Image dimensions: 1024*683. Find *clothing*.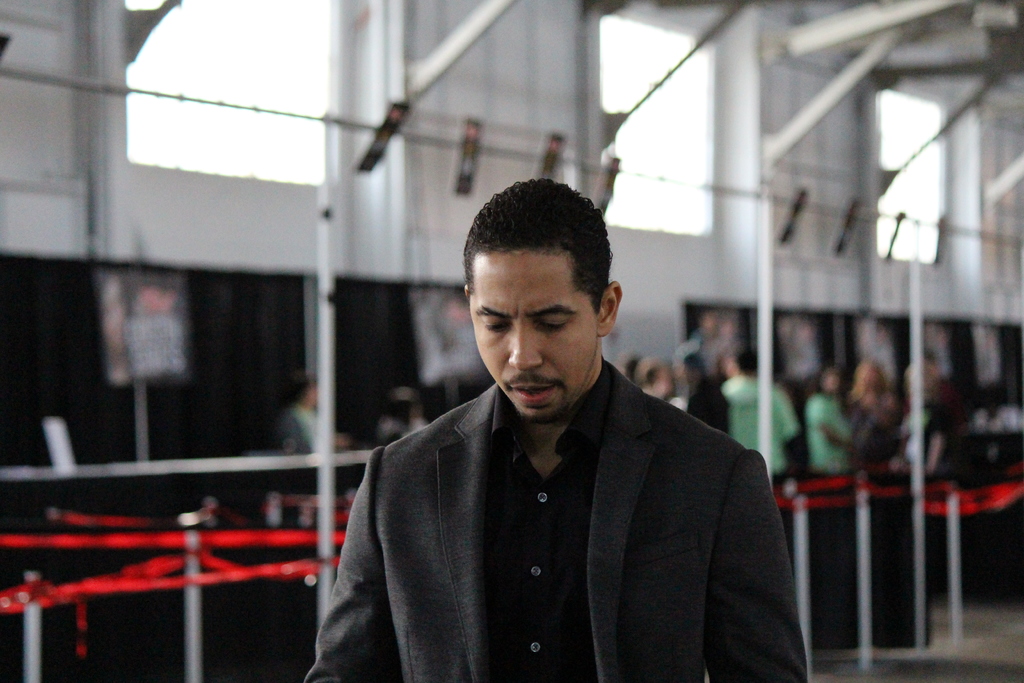
BBox(269, 399, 330, 466).
